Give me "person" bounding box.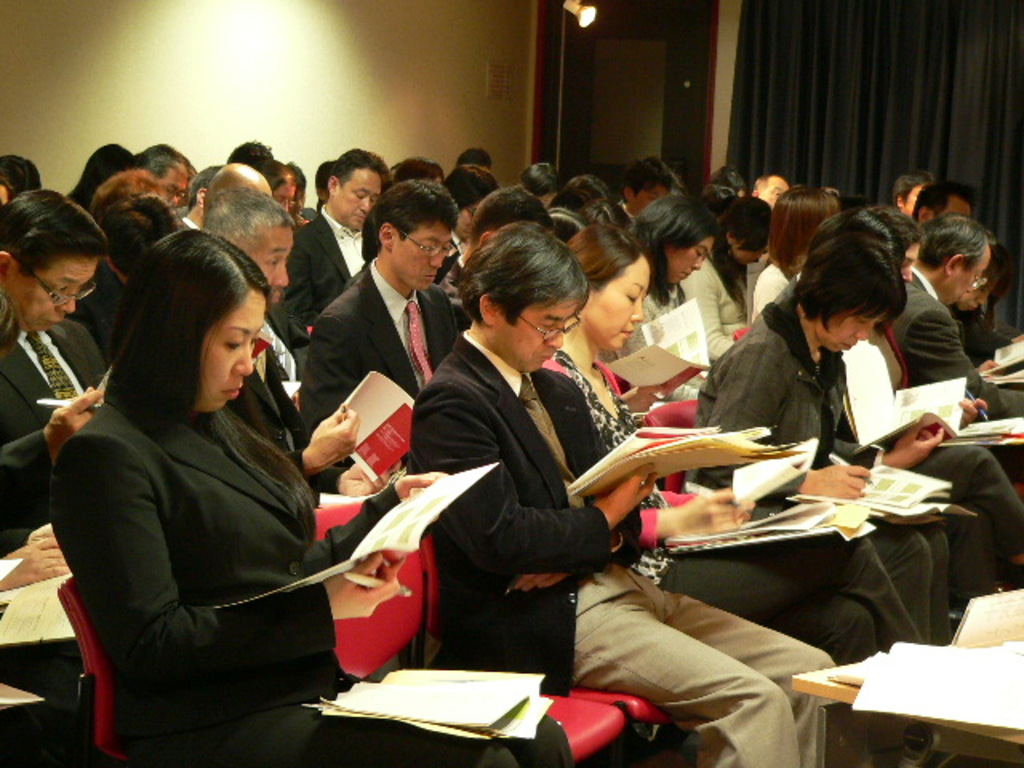
box=[298, 141, 389, 317].
